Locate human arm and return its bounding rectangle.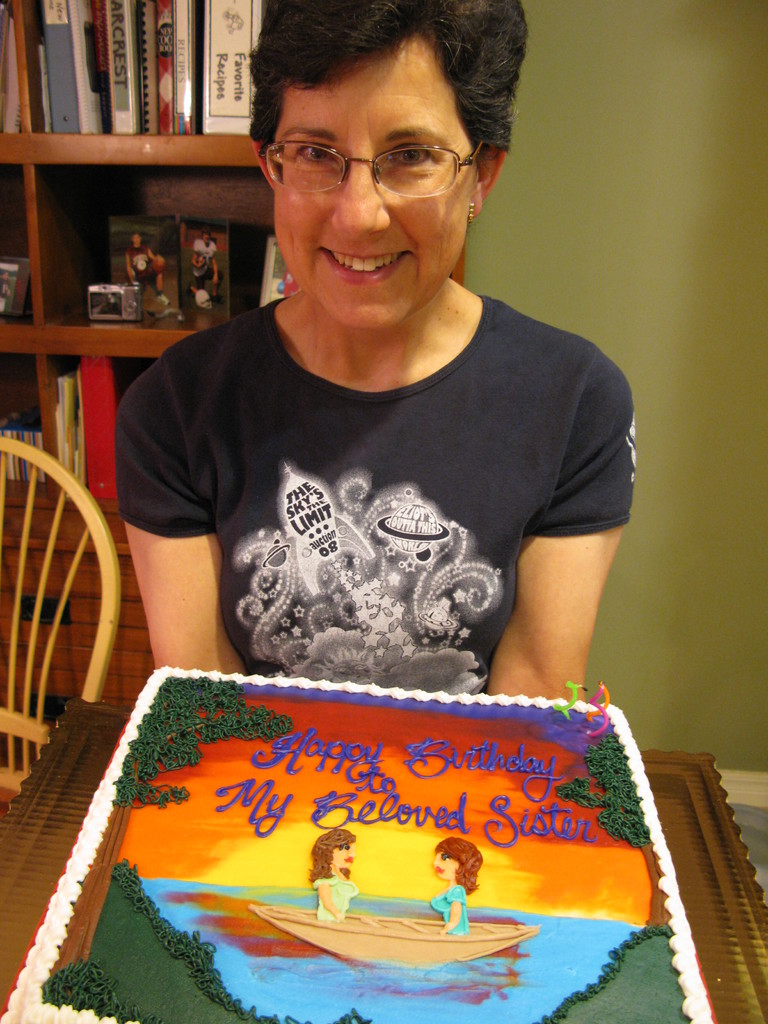
[left=436, top=888, right=466, bottom=939].
